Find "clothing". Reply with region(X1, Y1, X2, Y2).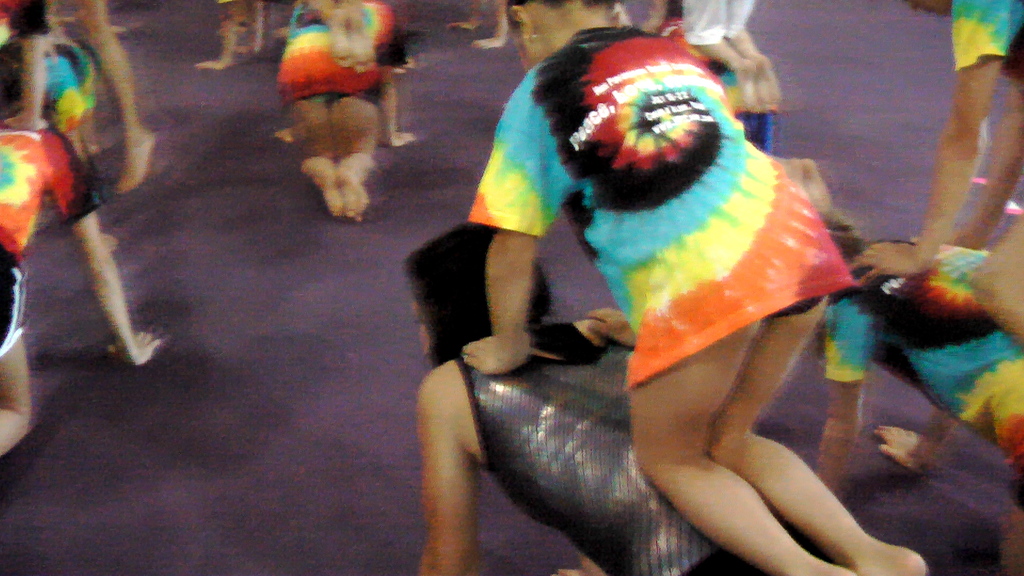
region(452, 322, 842, 575).
